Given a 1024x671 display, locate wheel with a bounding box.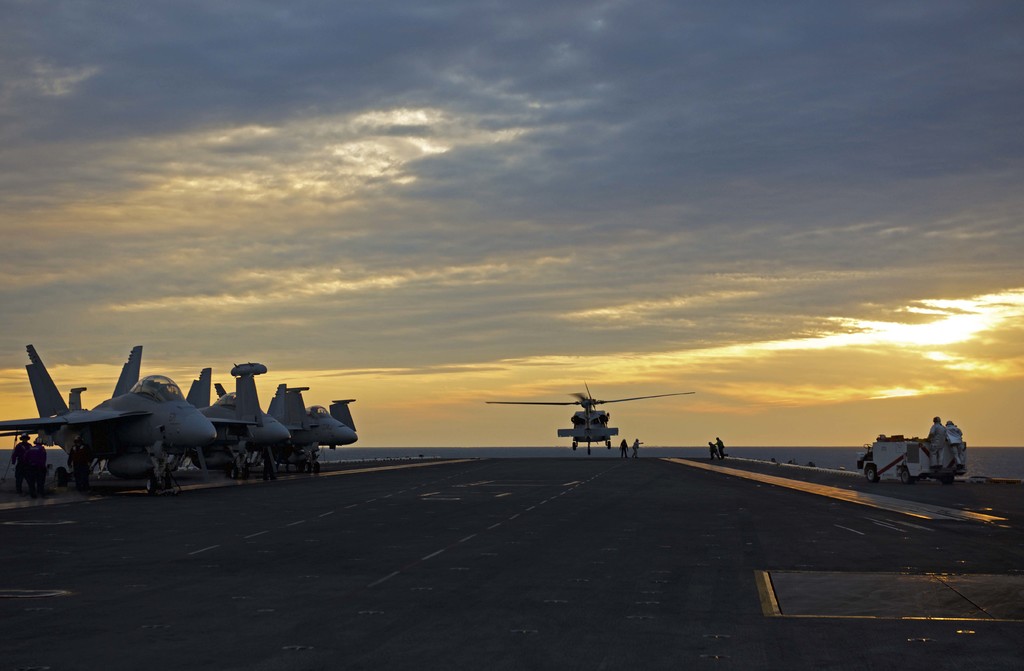
Located: 586,448,592,455.
